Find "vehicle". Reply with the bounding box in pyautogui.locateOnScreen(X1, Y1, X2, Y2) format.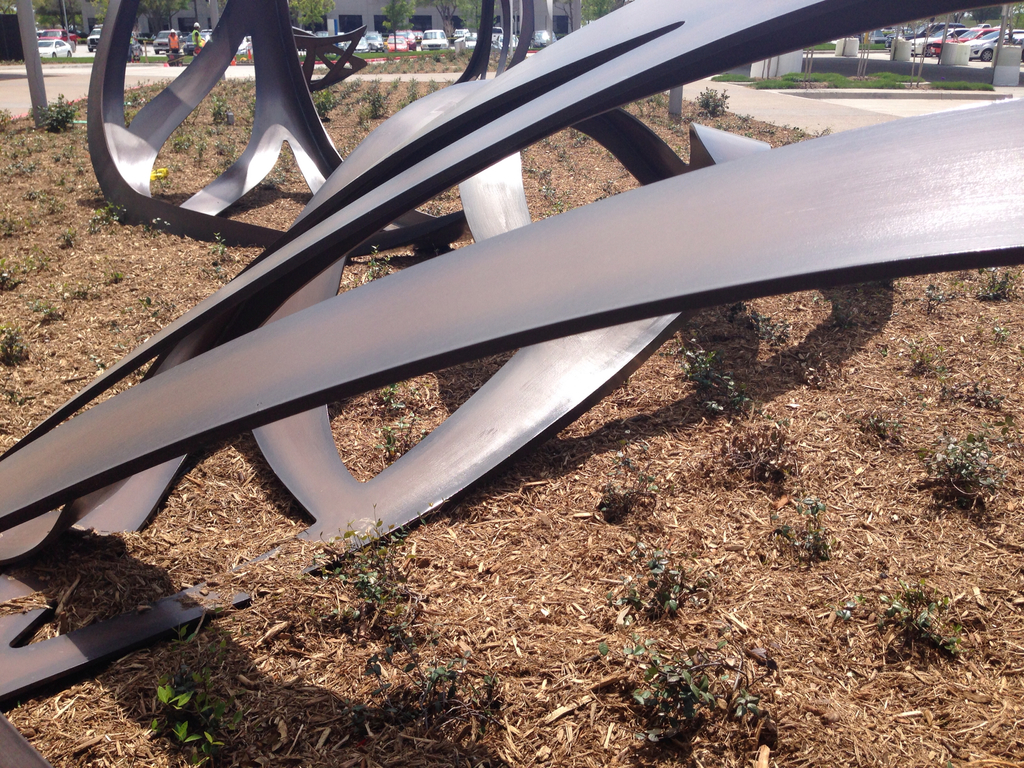
pyautogui.locateOnScreen(352, 35, 385, 51).
